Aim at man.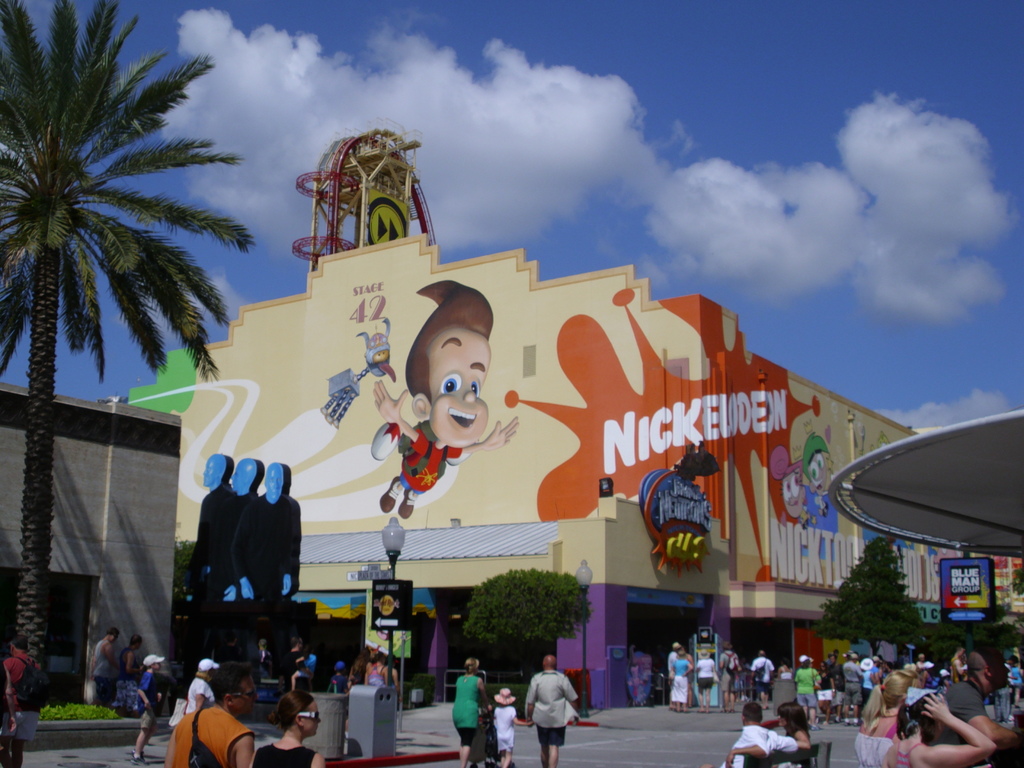
Aimed at [left=825, top=655, right=835, bottom=673].
